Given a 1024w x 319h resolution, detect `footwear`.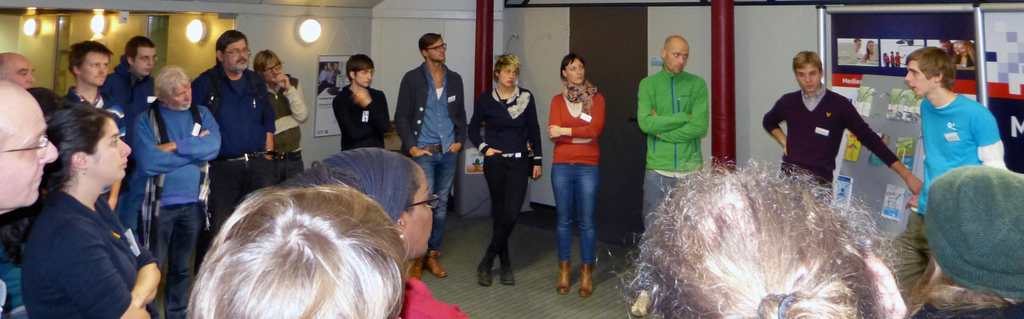
<box>557,259,572,297</box>.
